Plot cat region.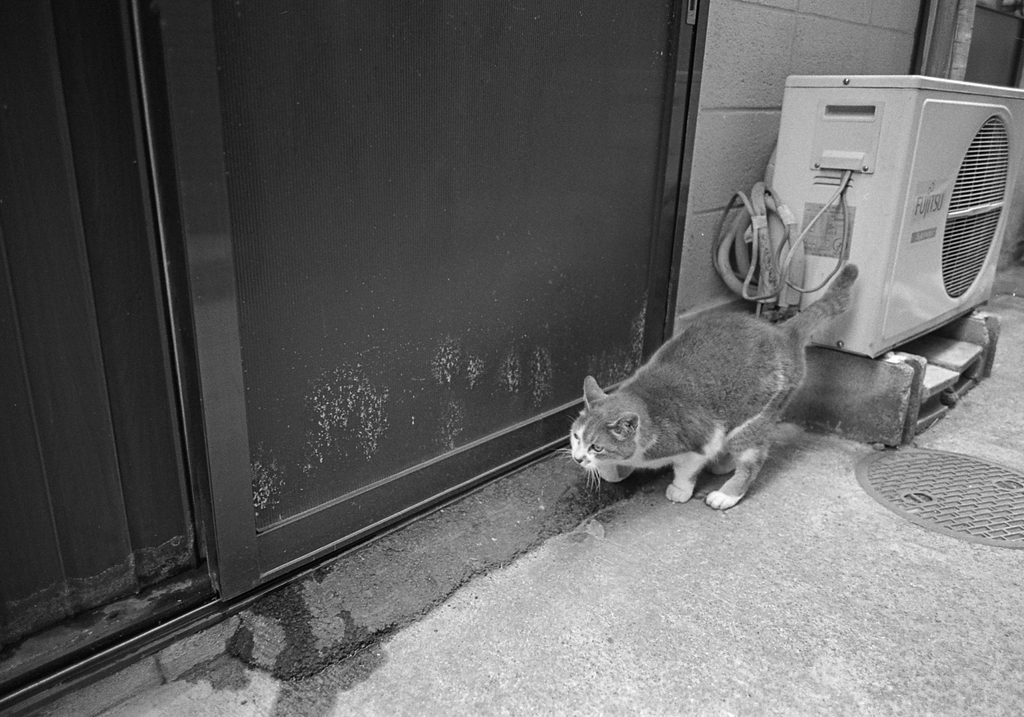
Plotted at box=[564, 271, 858, 511].
